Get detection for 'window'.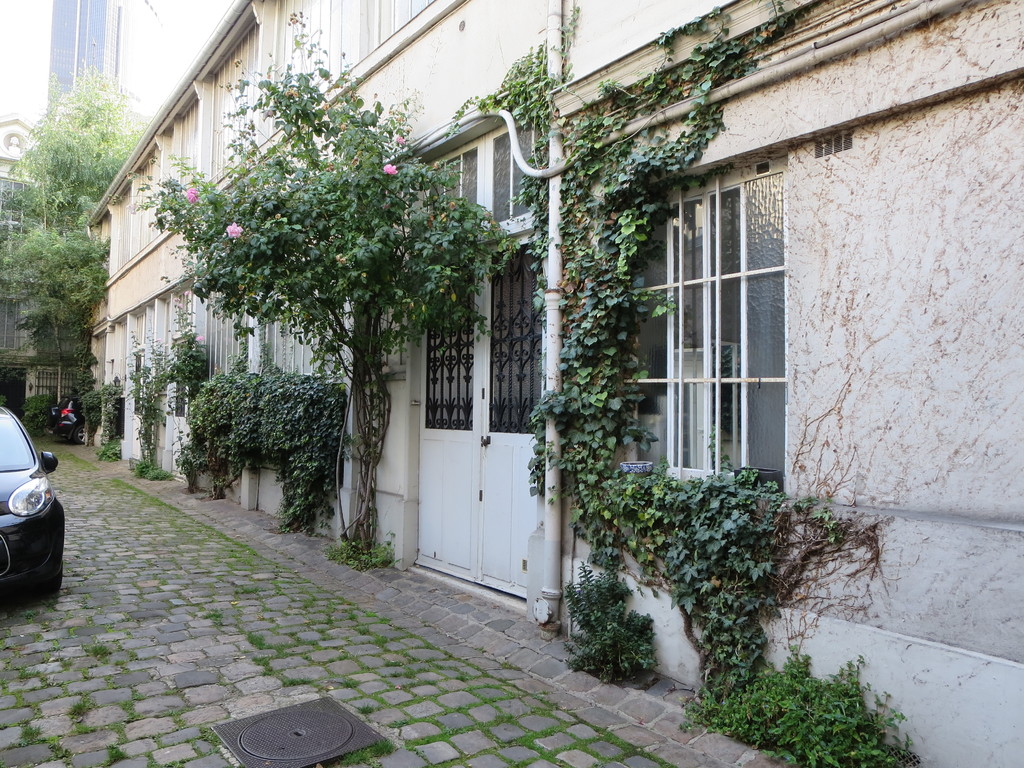
Detection: x1=124, y1=301, x2=156, y2=419.
